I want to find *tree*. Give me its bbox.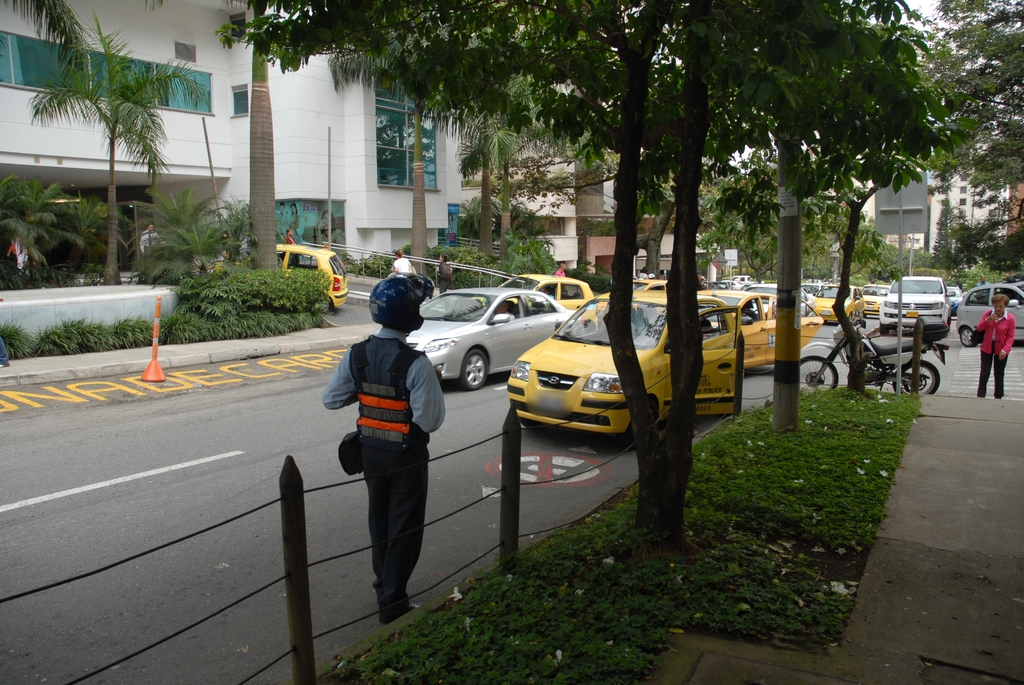
Rect(27, 8, 212, 286).
